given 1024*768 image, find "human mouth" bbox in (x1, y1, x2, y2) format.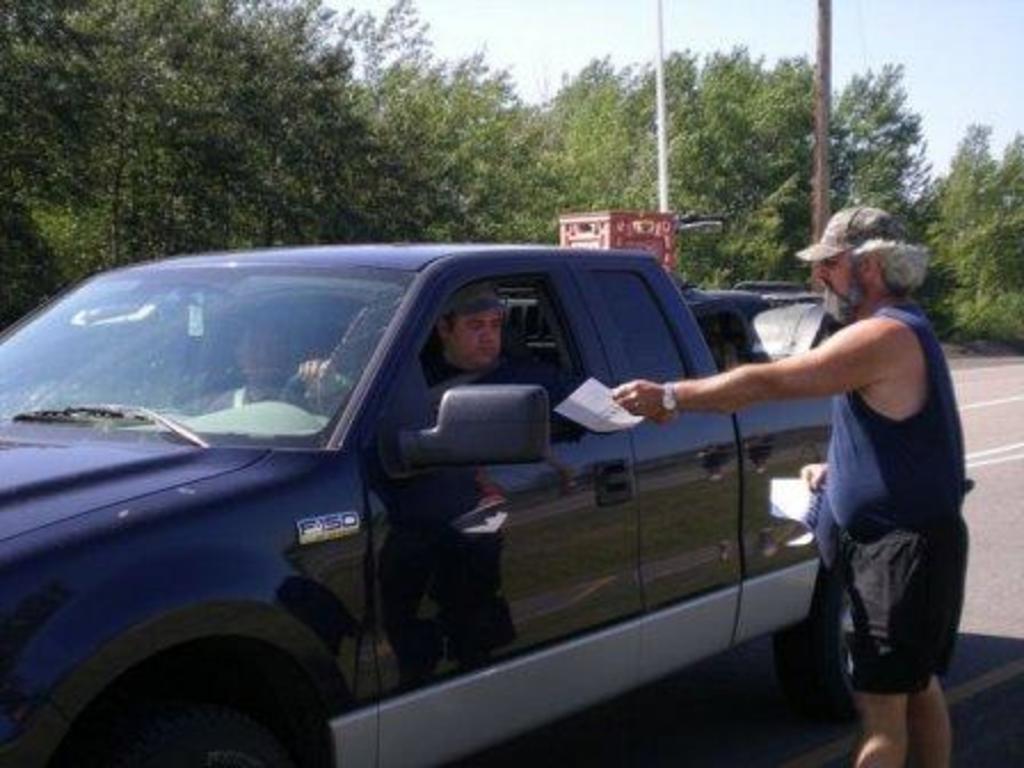
(475, 350, 494, 352).
